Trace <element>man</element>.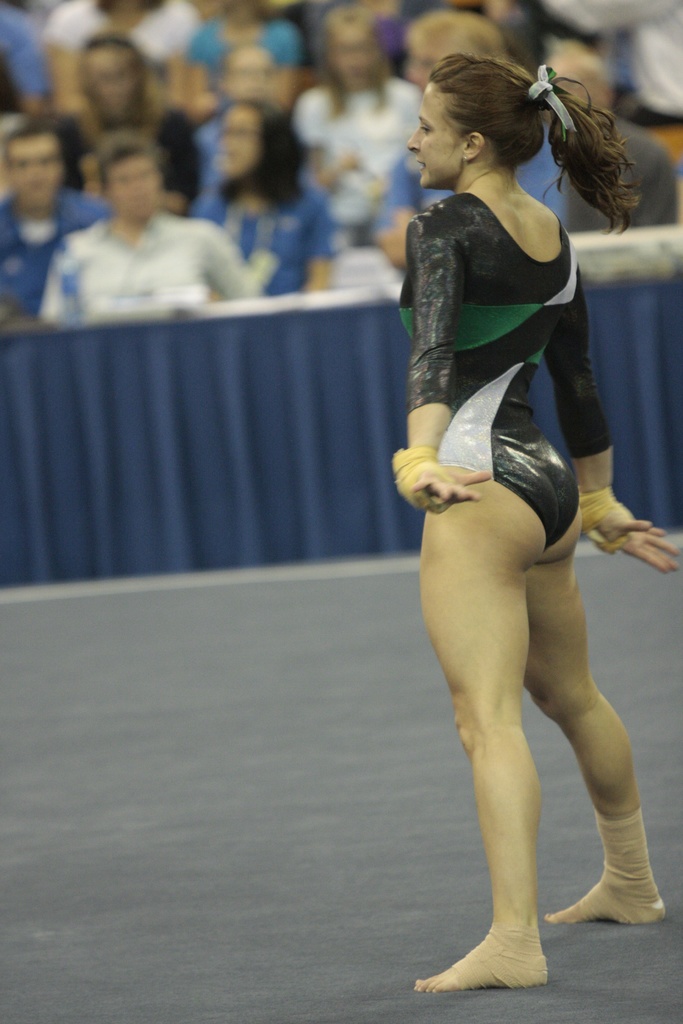
Traced to select_region(59, 29, 176, 202).
